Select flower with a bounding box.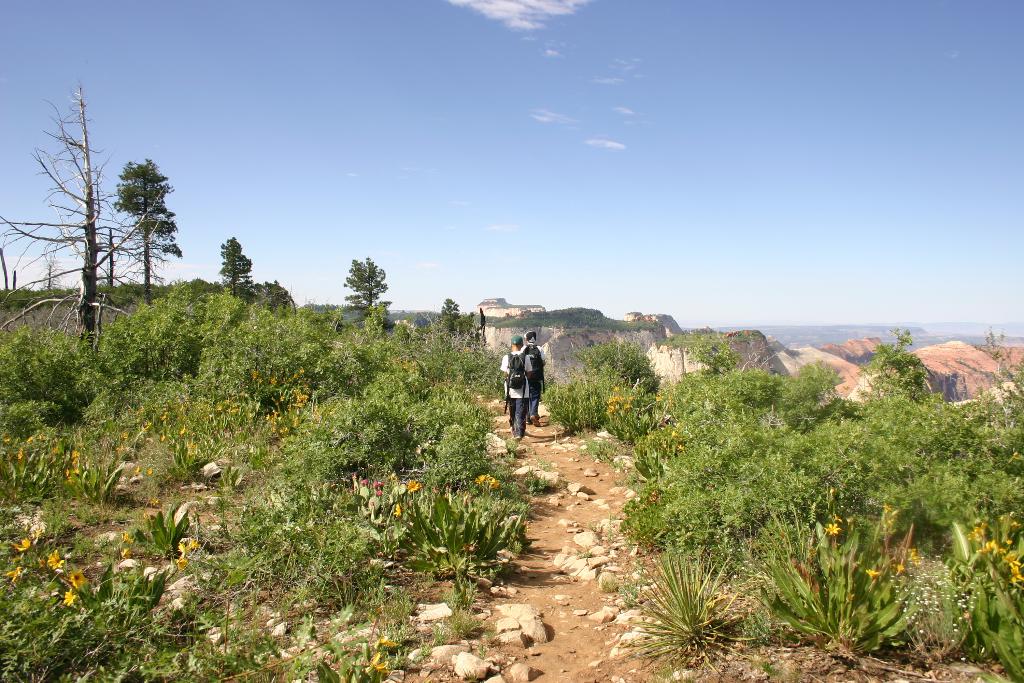
(left=676, top=422, right=684, bottom=427).
